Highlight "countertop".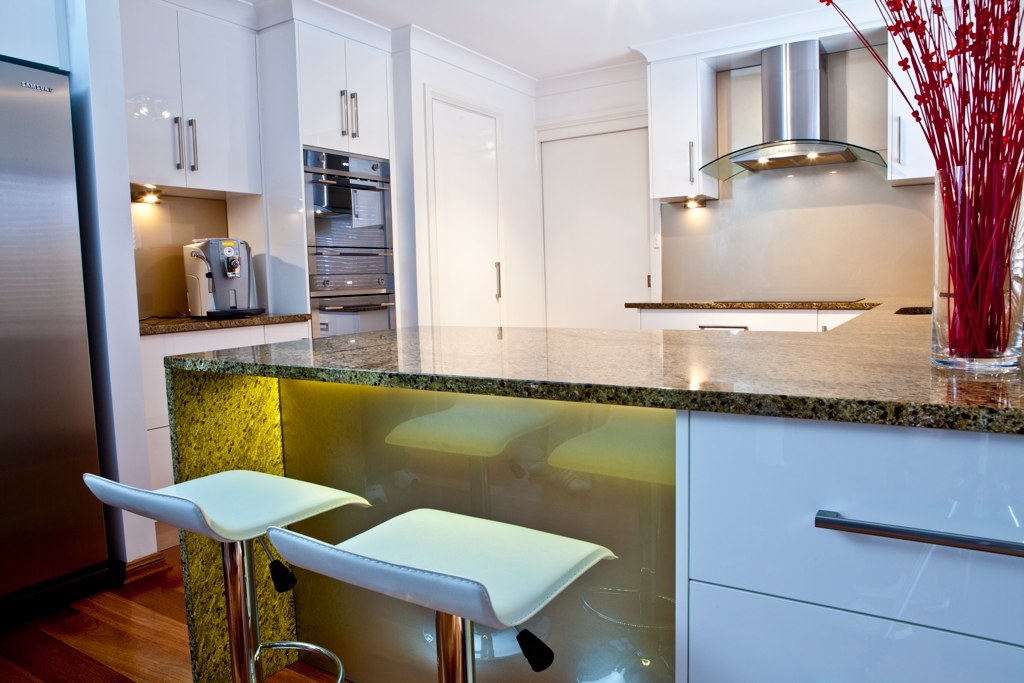
Highlighted region: (x1=160, y1=315, x2=1022, y2=682).
